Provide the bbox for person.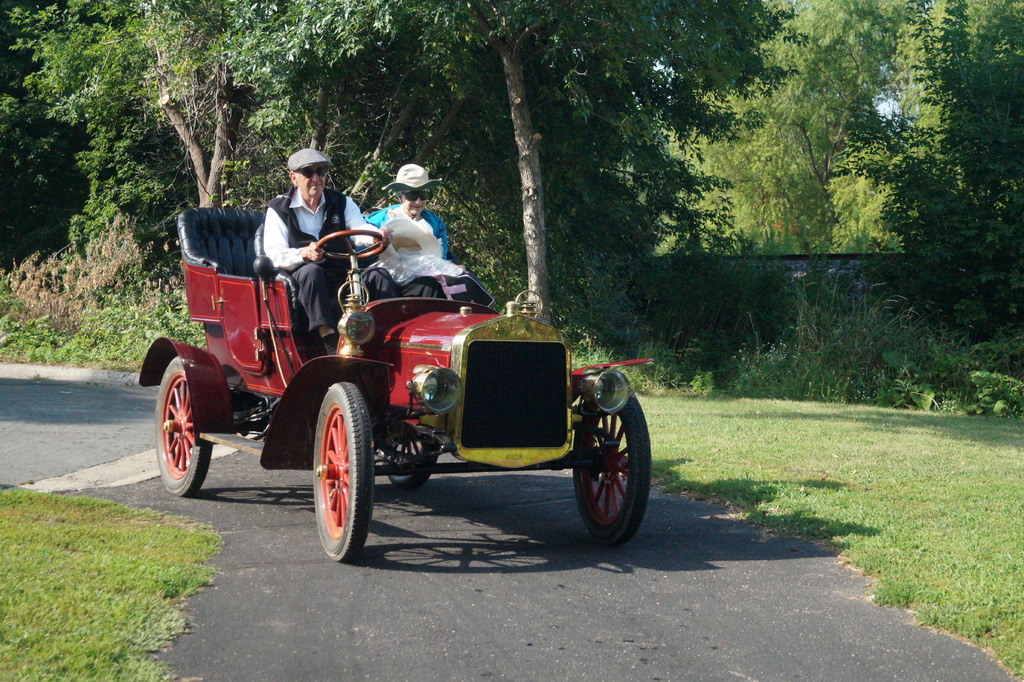
x1=263 y1=148 x2=403 y2=354.
